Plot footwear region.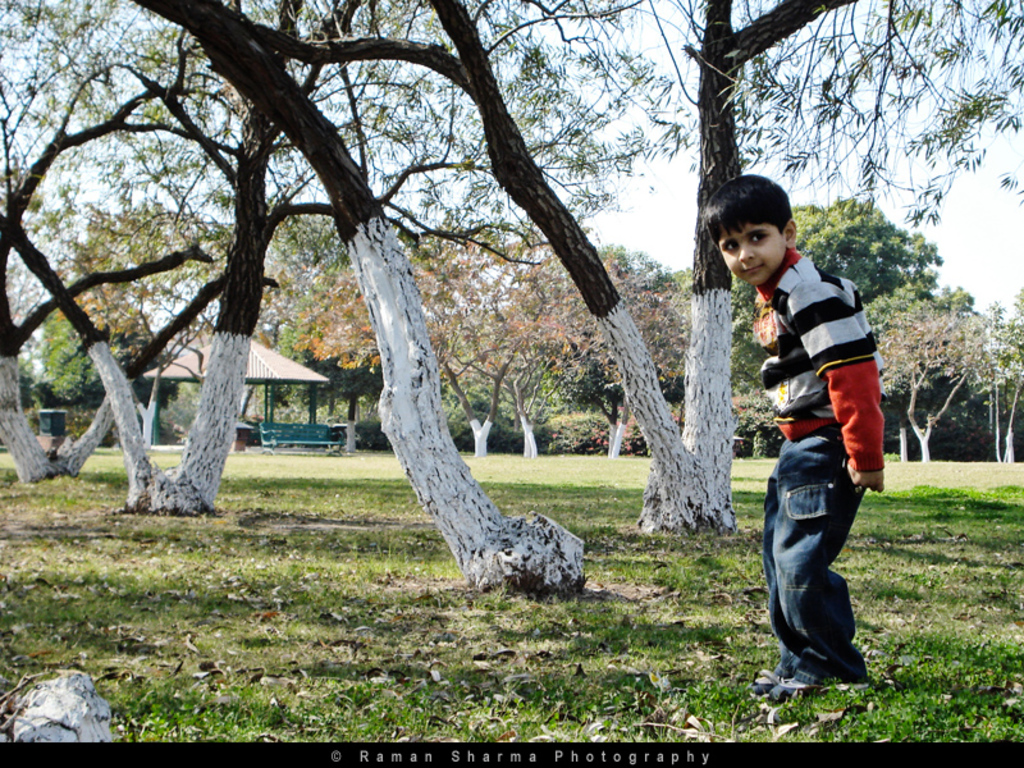
Plotted at crop(774, 676, 869, 700).
